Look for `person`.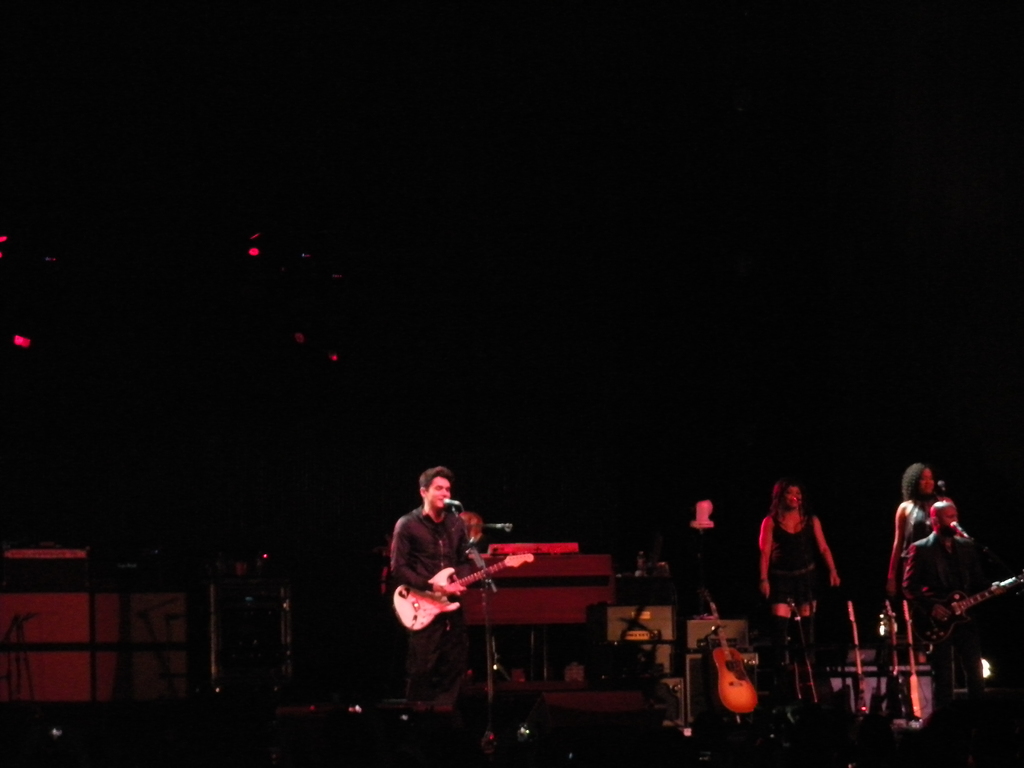
Found: bbox=(764, 488, 852, 665).
